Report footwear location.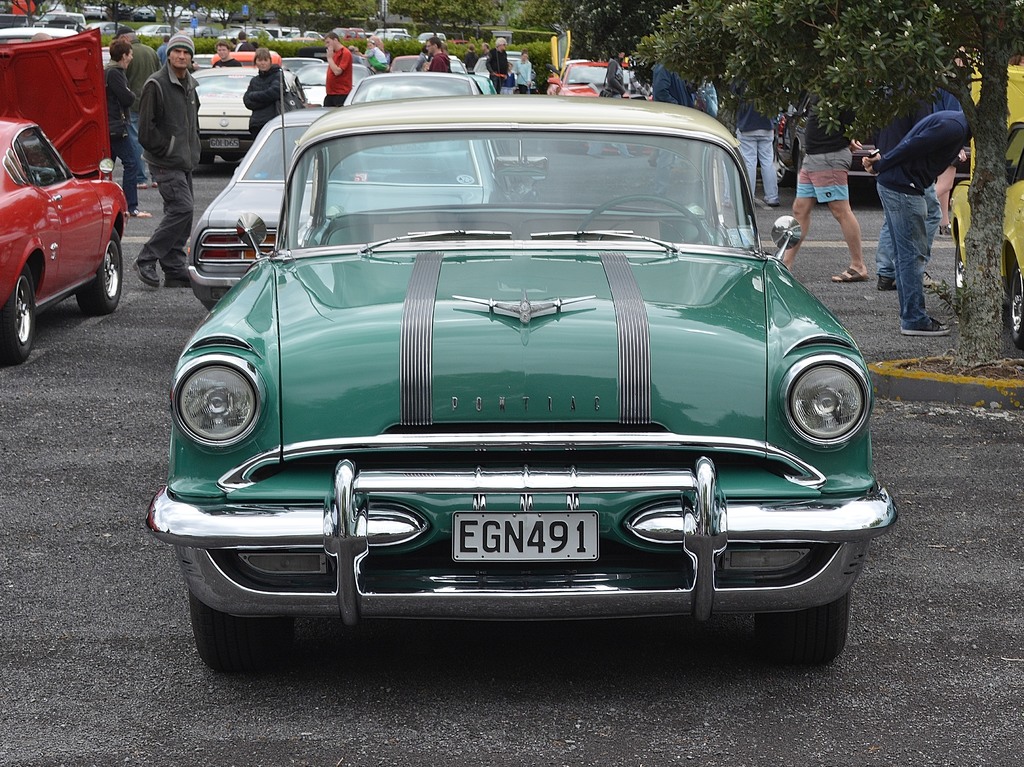
Report: {"x1": 923, "y1": 272, "x2": 945, "y2": 288}.
